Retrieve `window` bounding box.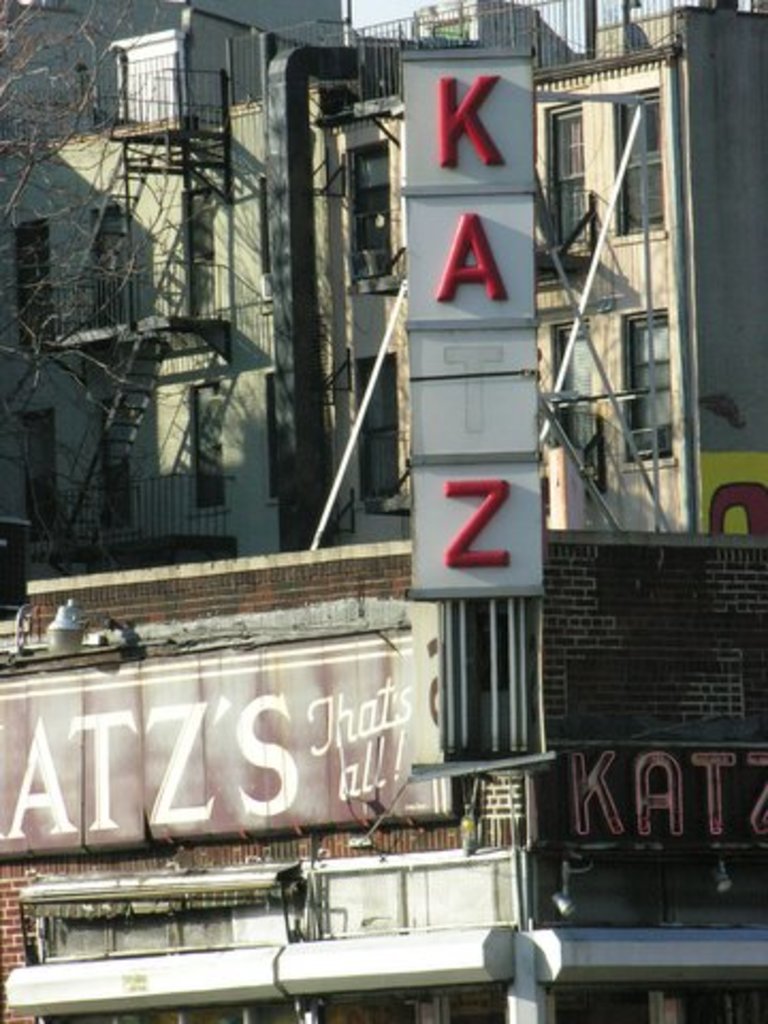
Bounding box: (left=348, top=143, right=395, bottom=282).
